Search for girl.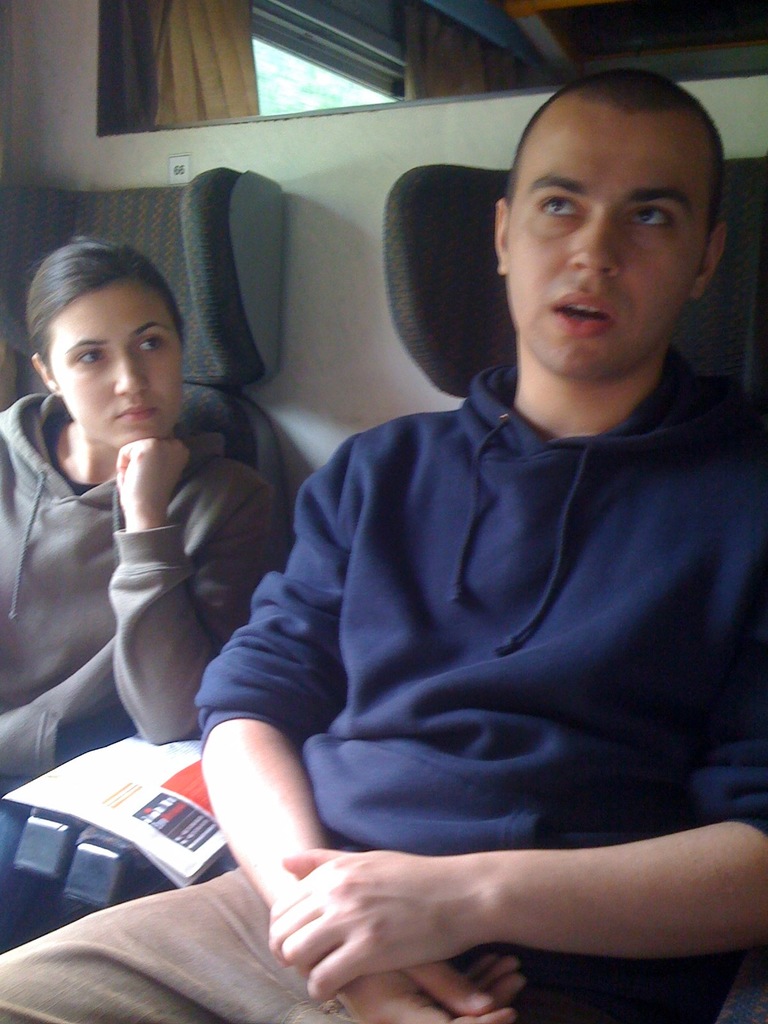
Found at (x1=0, y1=236, x2=285, y2=797).
